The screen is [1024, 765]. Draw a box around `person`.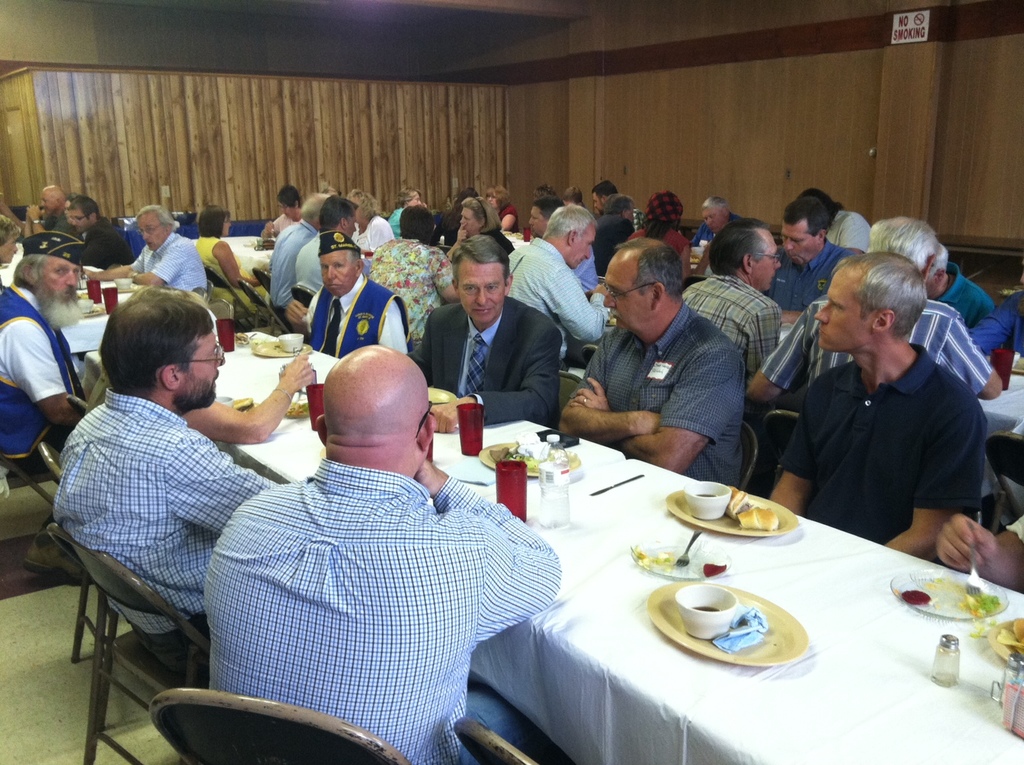
(0, 216, 23, 272).
